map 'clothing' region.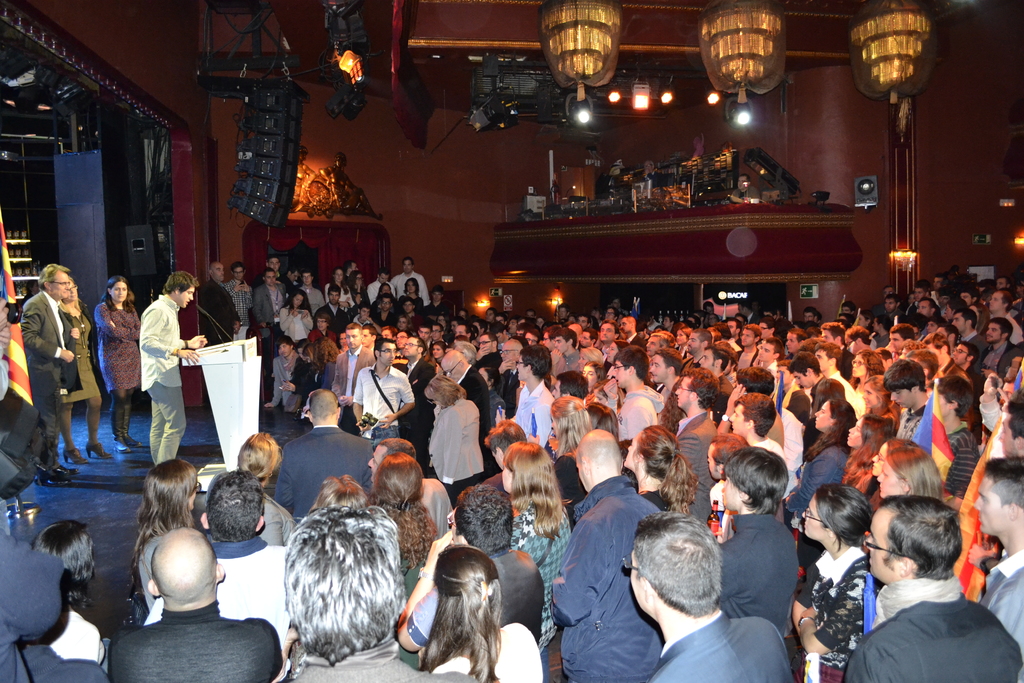
Mapped to [left=275, top=306, right=319, bottom=356].
